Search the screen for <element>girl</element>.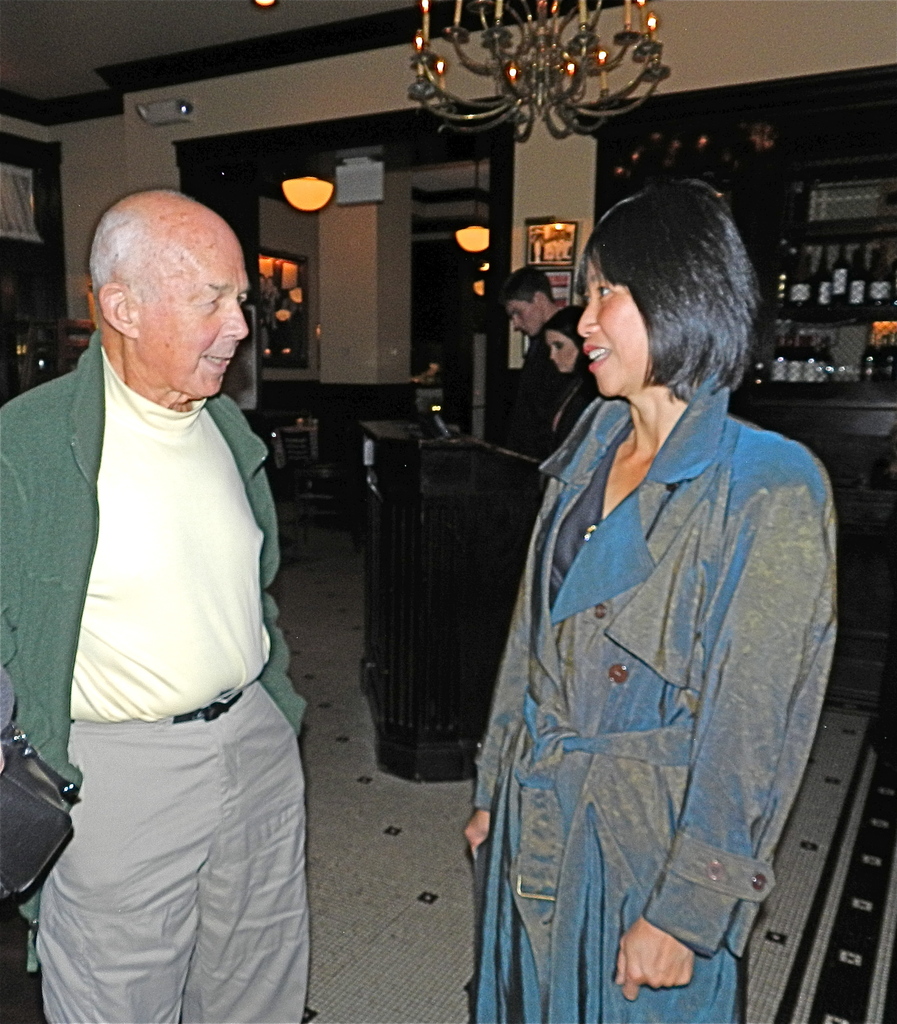
Found at 452 170 843 1023.
